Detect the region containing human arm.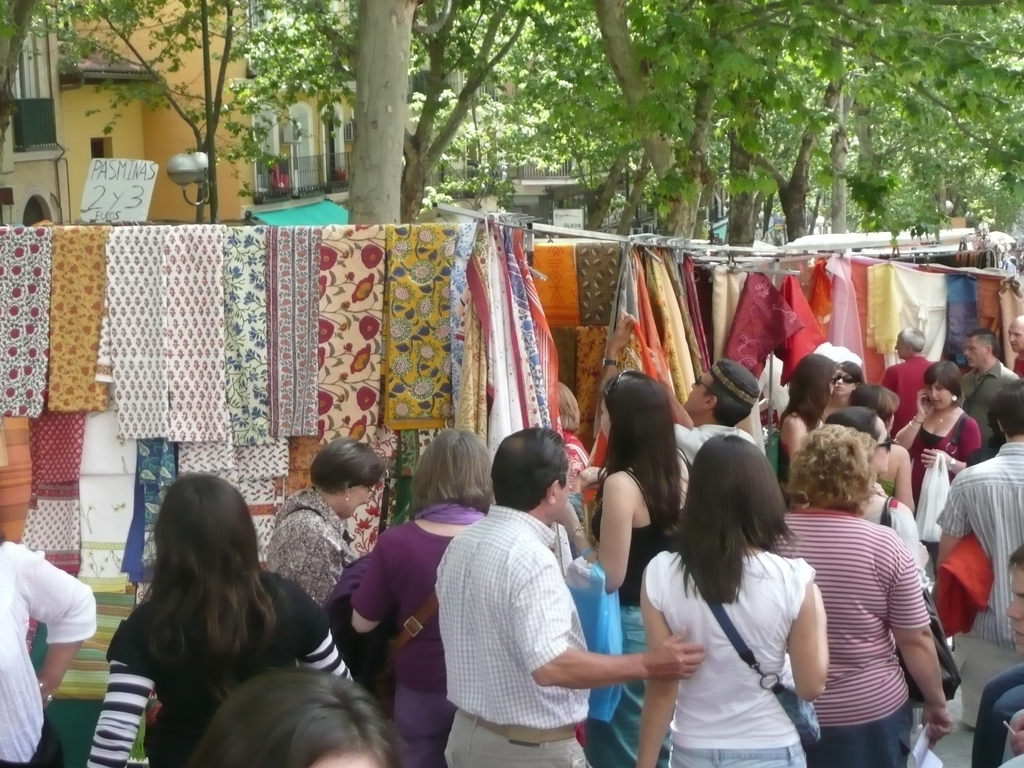
{"left": 20, "top": 543, "right": 97, "bottom": 708}.
